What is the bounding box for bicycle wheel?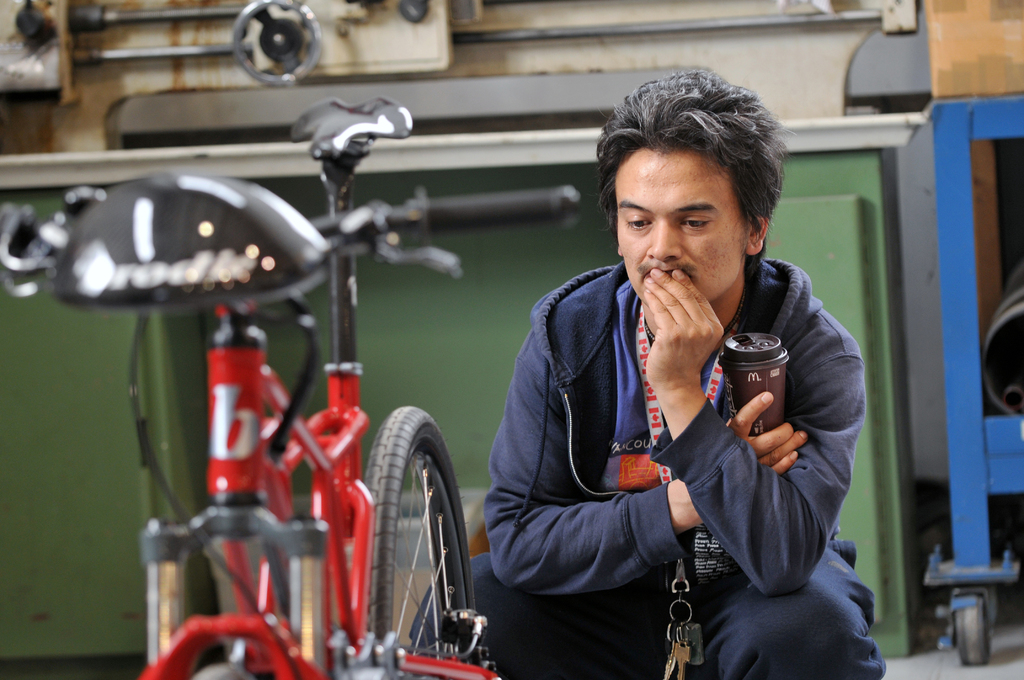
locate(353, 409, 500, 679).
